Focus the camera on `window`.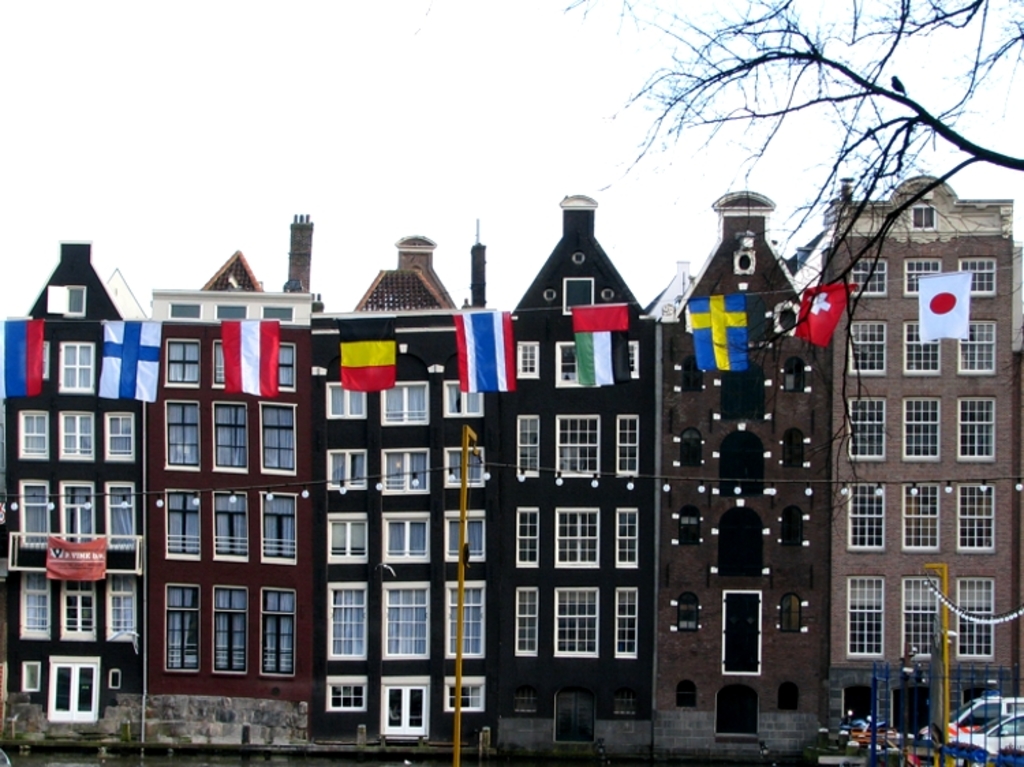
Focus region: l=382, t=446, r=425, b=494.
